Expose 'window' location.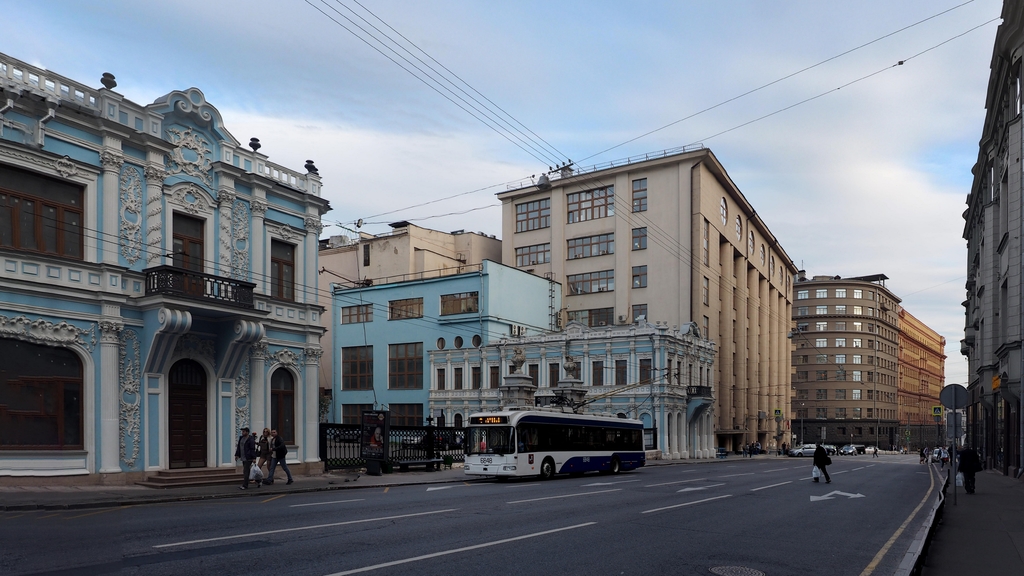
Exposed at l=342, t=344, r=376, b=390.
